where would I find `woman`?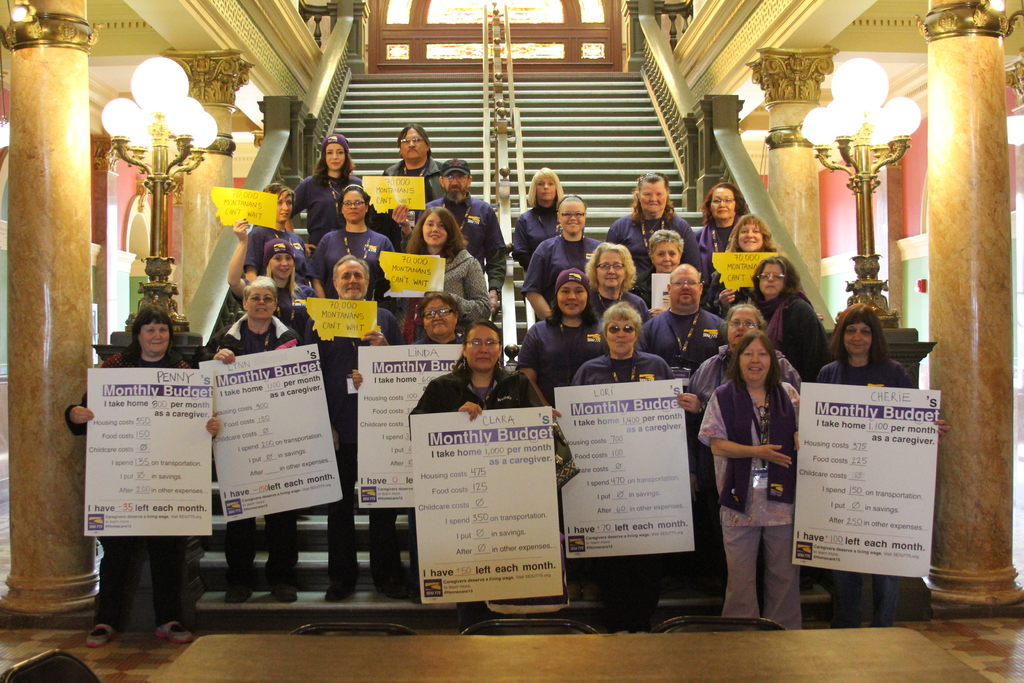
At {"x1": 226, "y1": 216, "x2": 320, "y2": 341}.
